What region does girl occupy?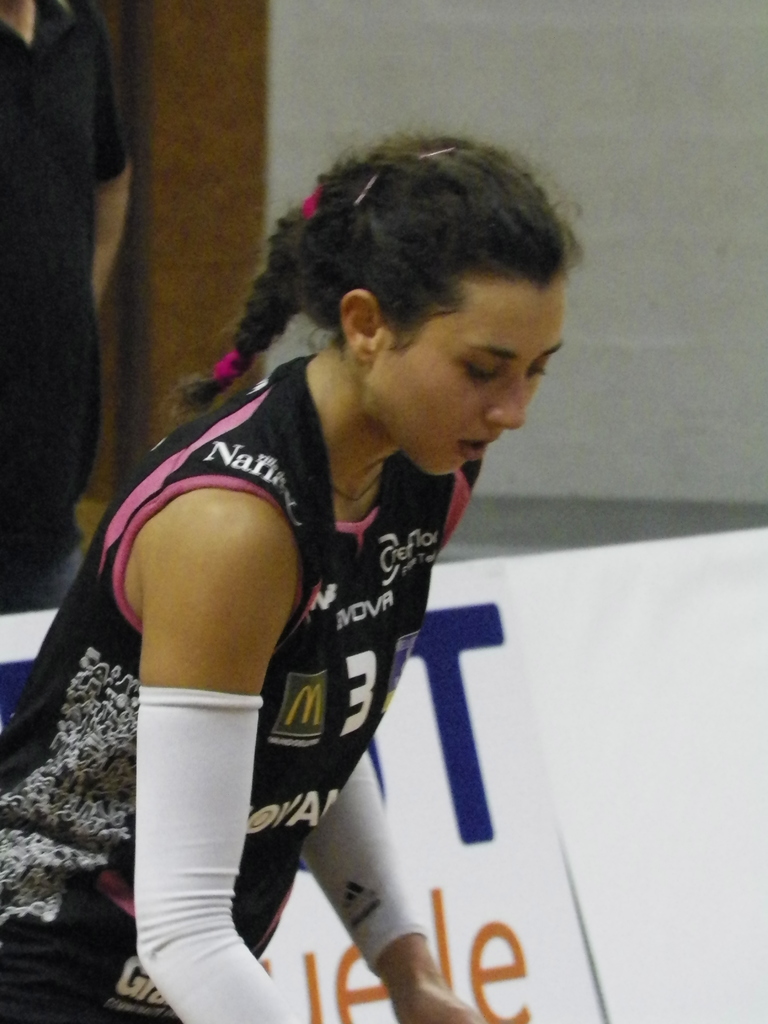
0/131/586/1023.
